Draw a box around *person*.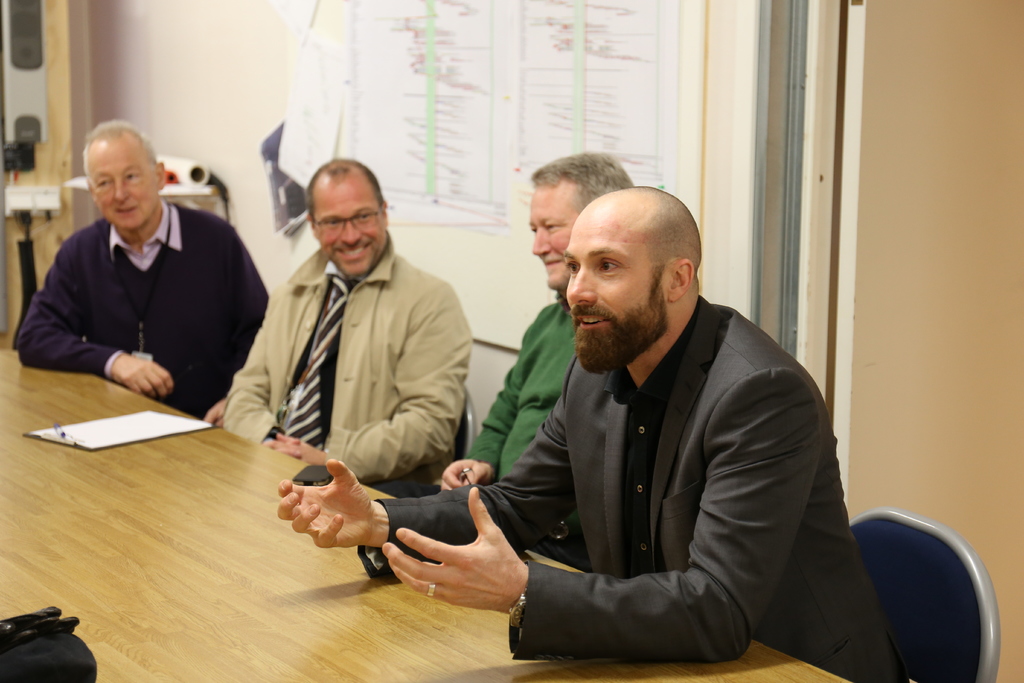
rect(276, 189, 910, 677).
